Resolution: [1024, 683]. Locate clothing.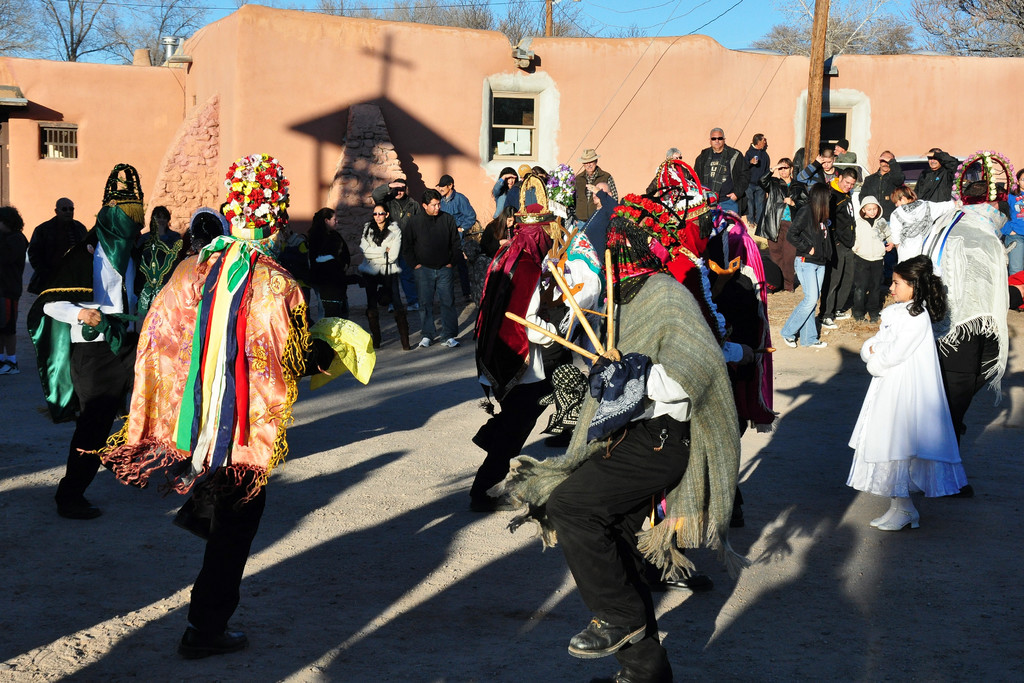
l=467, t=242, r=496, b=309.
